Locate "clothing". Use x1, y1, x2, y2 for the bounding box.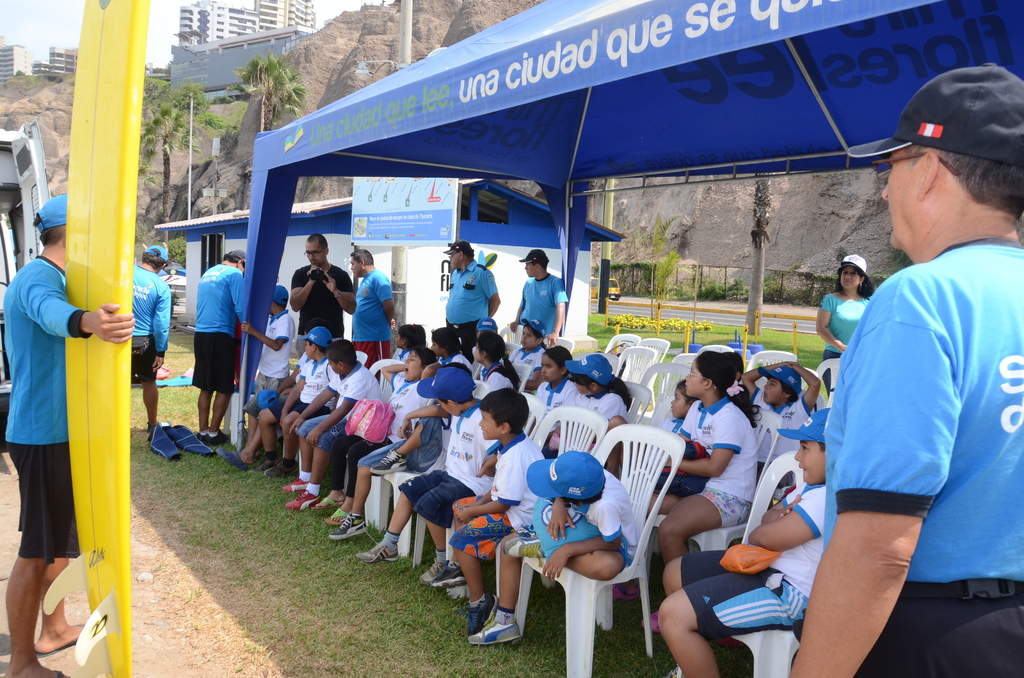
447, 238, 476, 256.
